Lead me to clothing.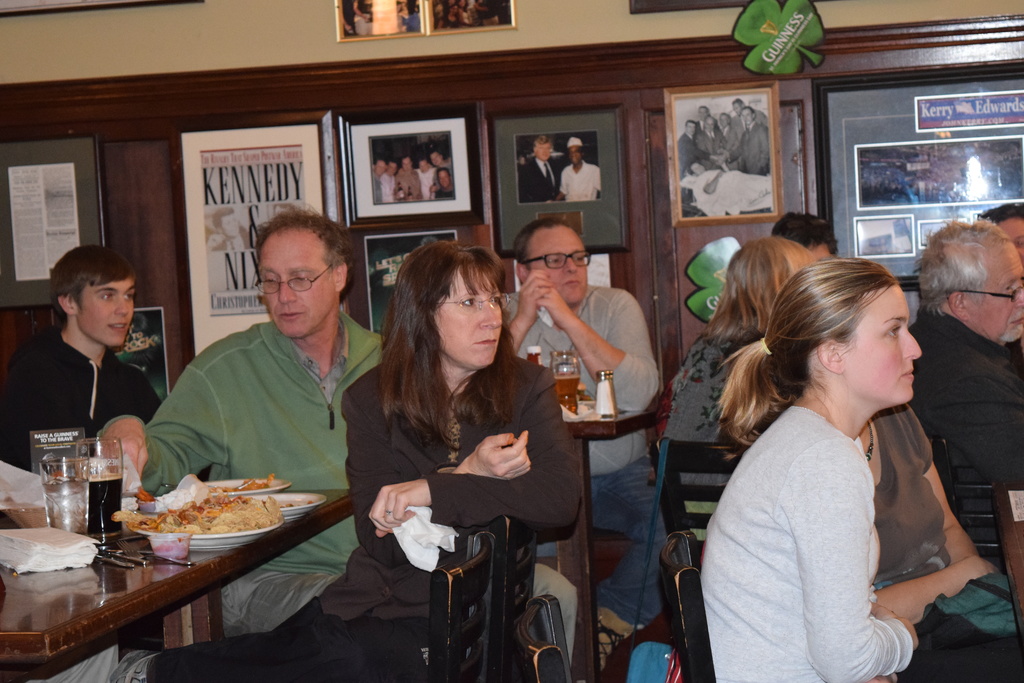
Lead to (94,324,579,679).
